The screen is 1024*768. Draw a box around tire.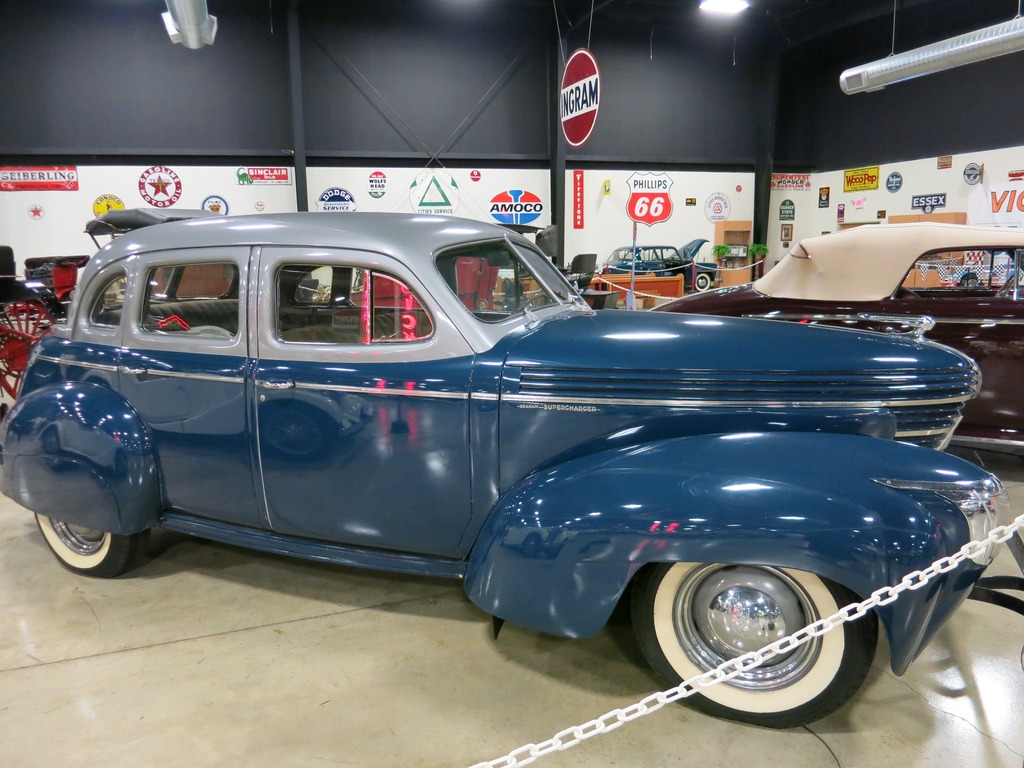
BBox(696, 271, 714, 292).
